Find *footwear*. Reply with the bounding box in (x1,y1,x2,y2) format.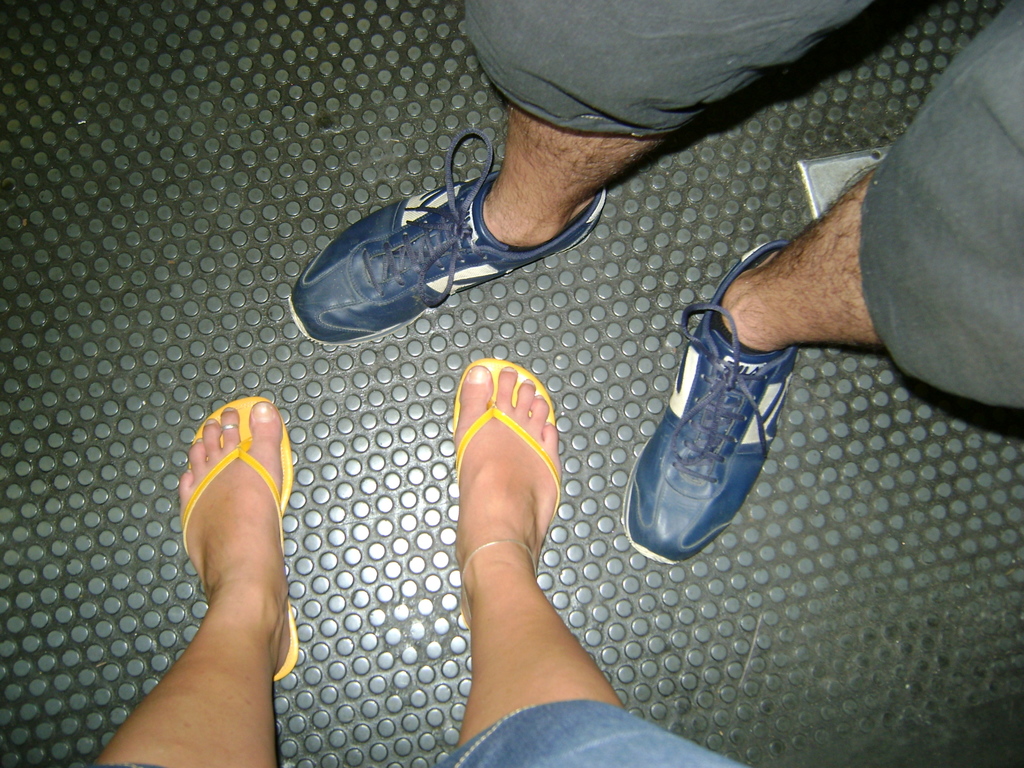
(289,162,609,349).
